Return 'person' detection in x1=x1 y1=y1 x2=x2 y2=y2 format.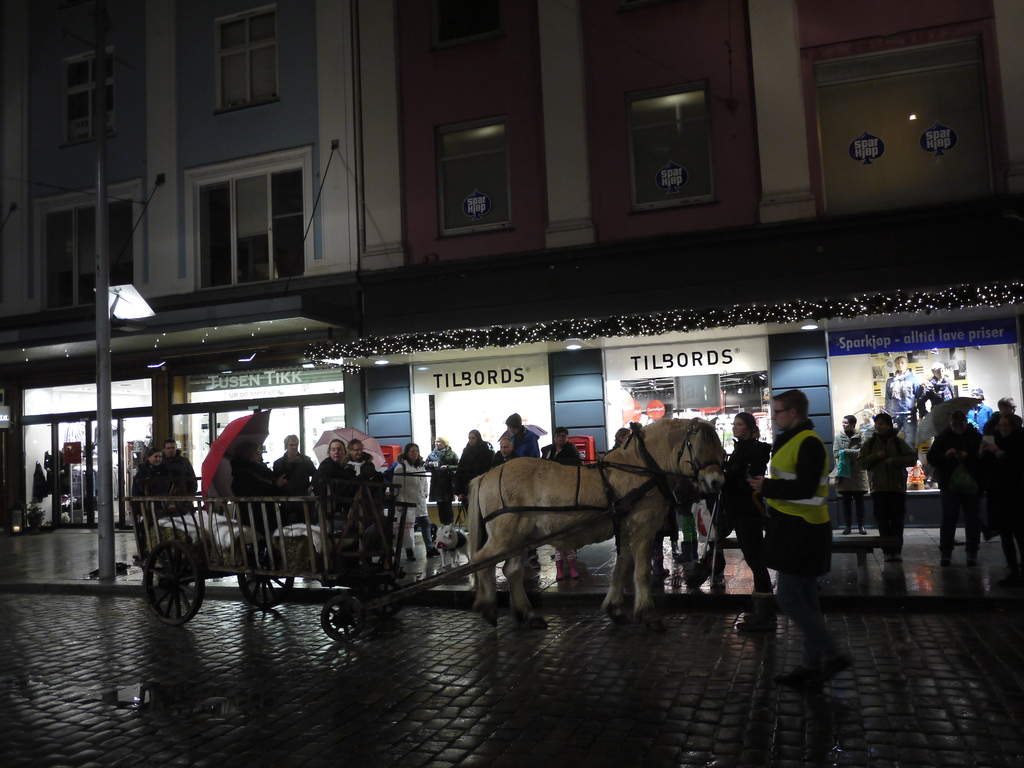
x1=343 y1=431 x2=379 y2=502.
